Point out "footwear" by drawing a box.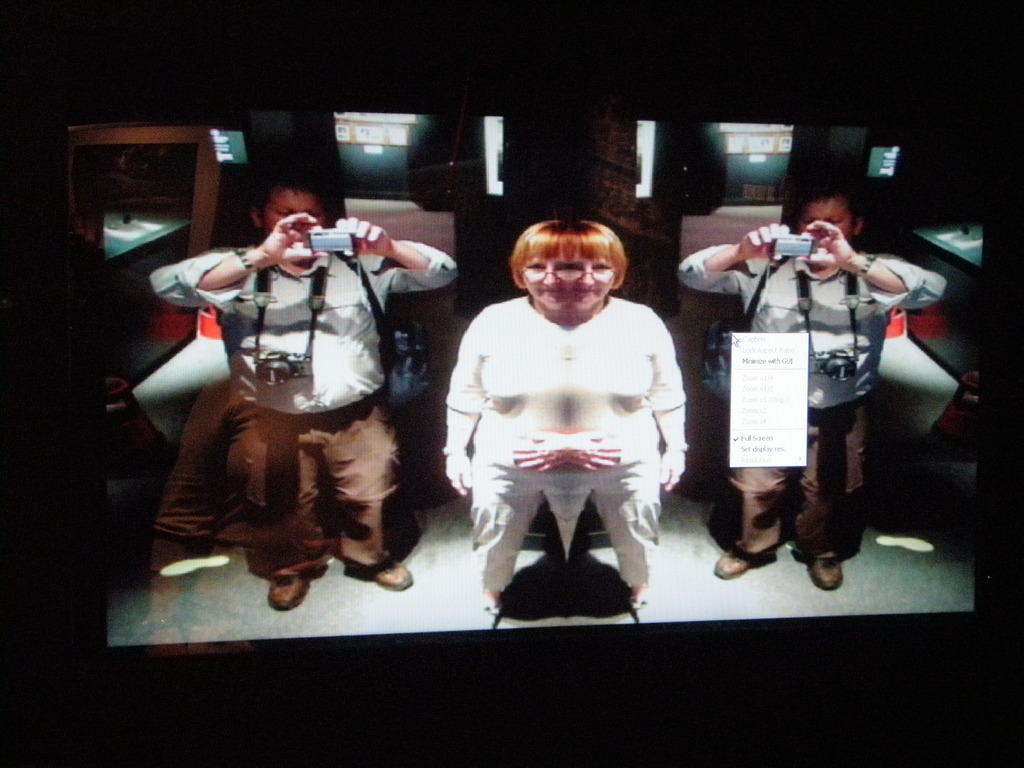
371, 556, 413, 592.
